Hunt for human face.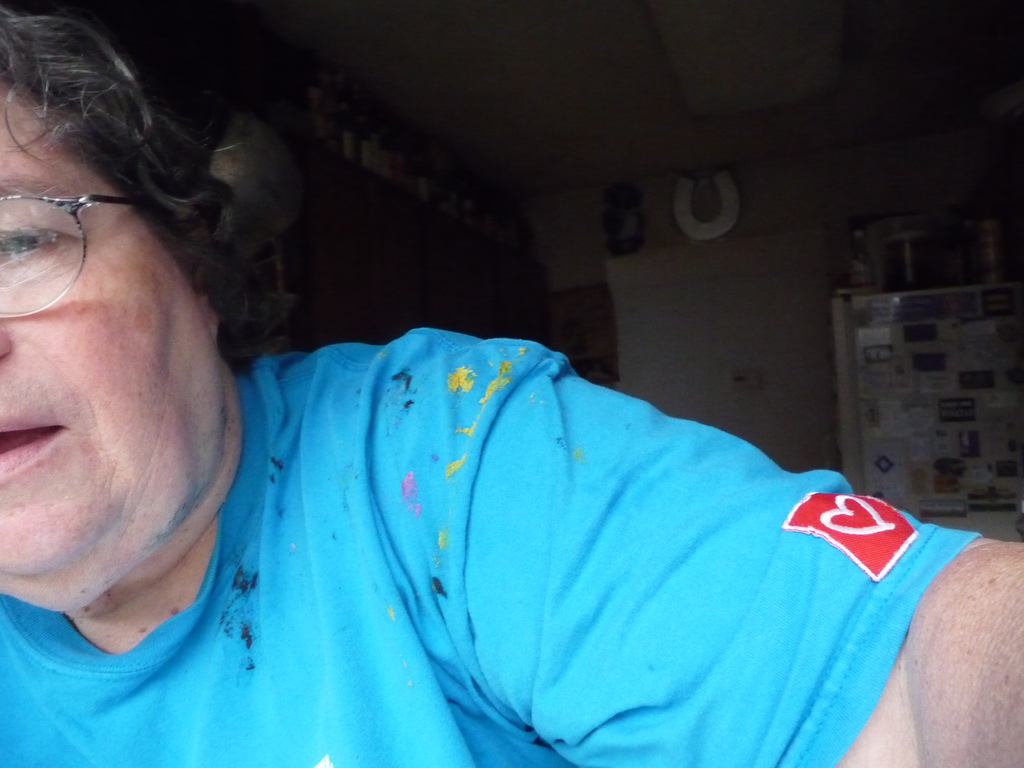
Hunted down at 0/83/221/613.
